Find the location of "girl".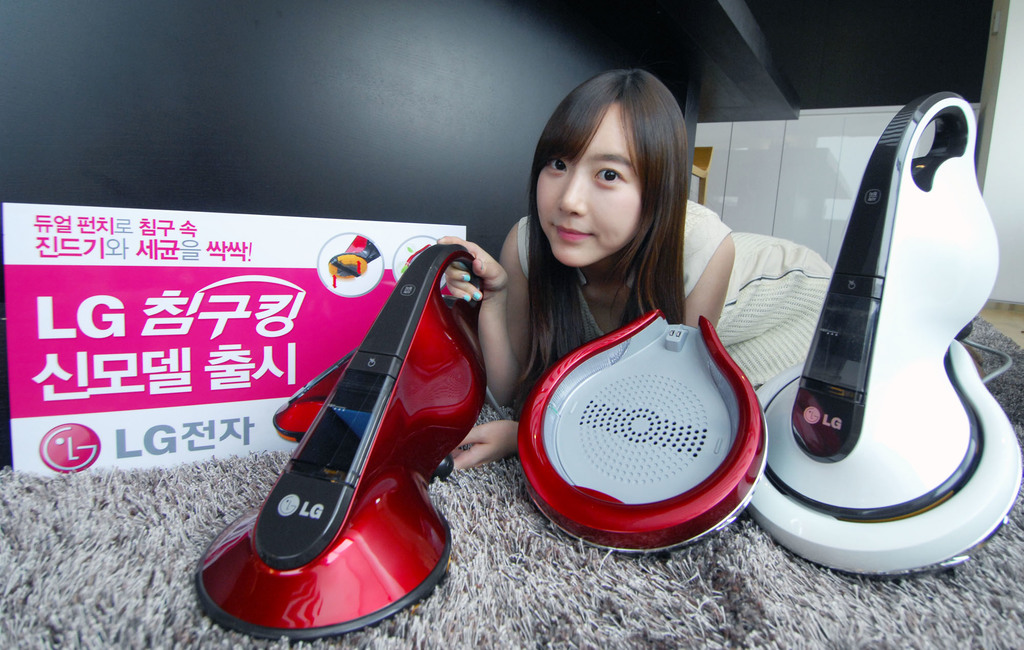
Location: (452, 72, 838, 469).
